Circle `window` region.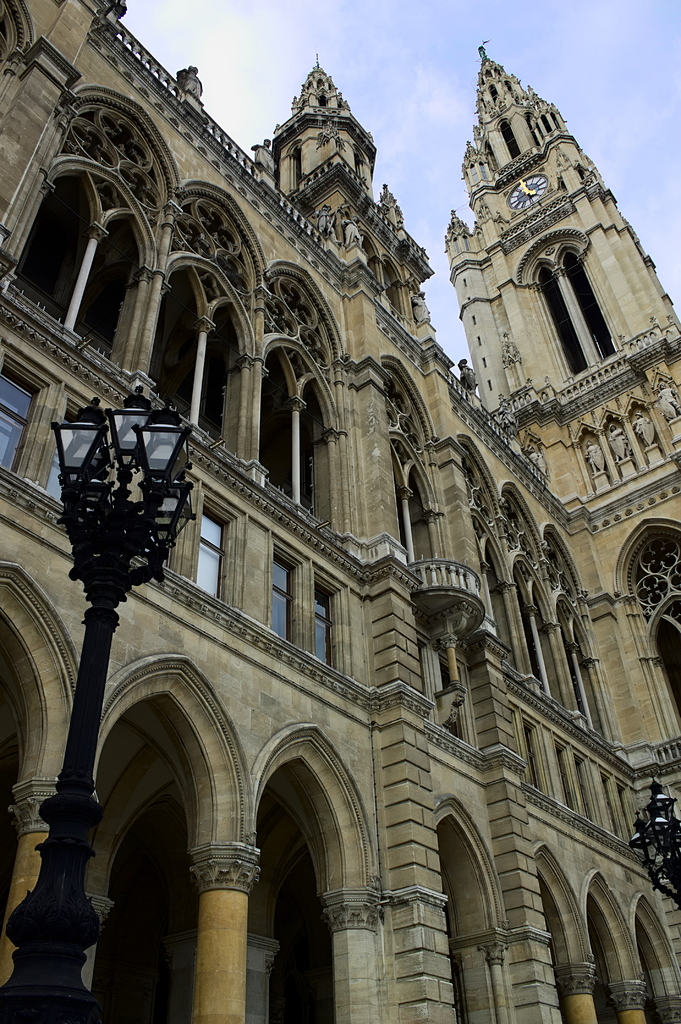
Region: left=1, top=364, right=37, bottom=471.
